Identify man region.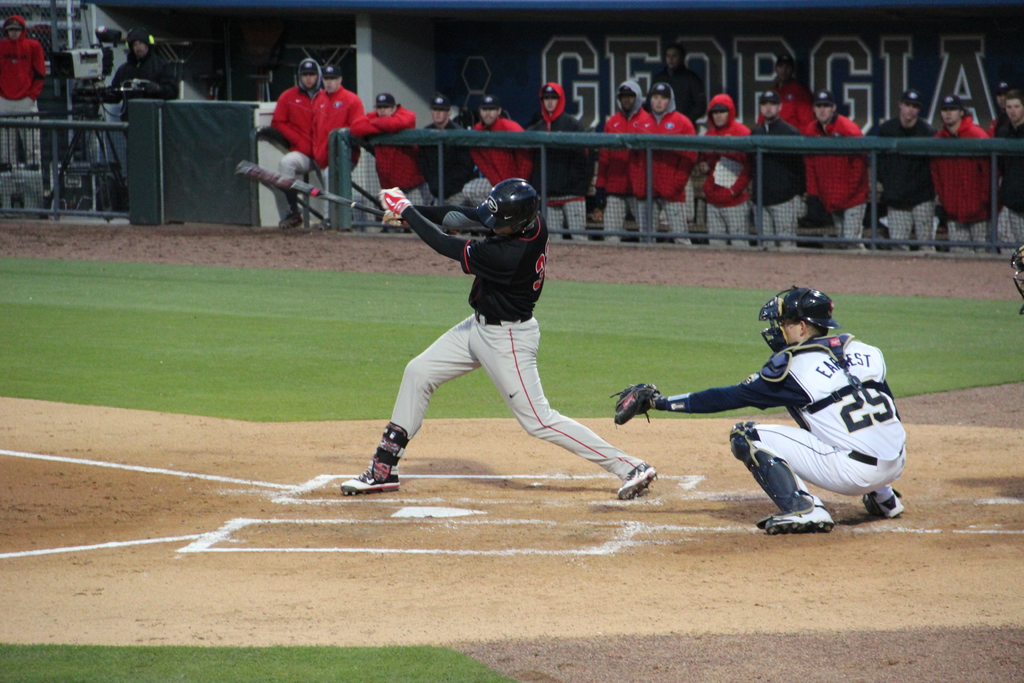
Region: (753,55,813,228).
